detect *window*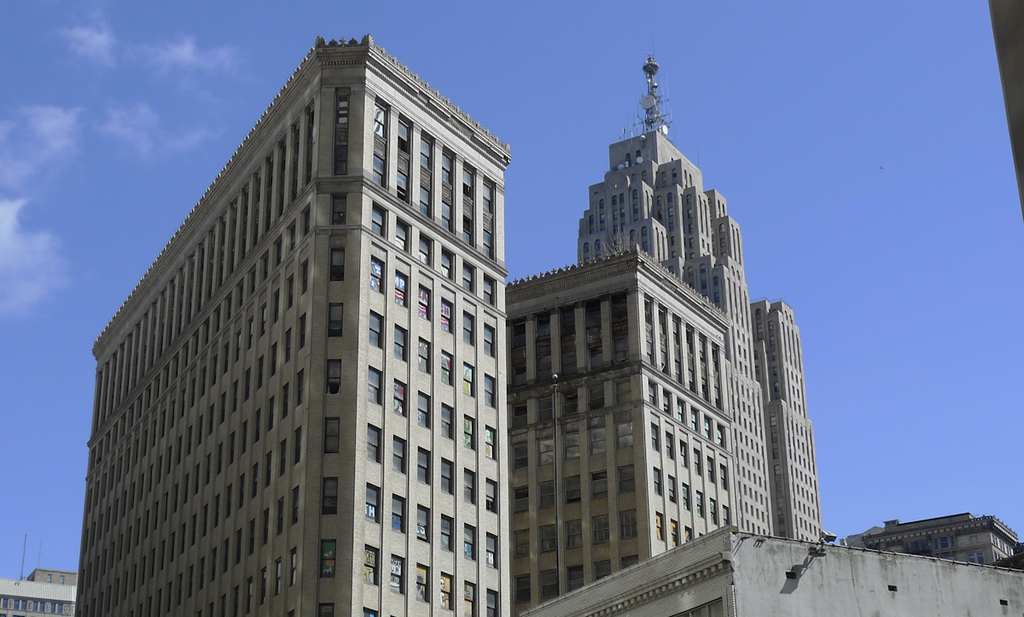
[395,324,410,363]
